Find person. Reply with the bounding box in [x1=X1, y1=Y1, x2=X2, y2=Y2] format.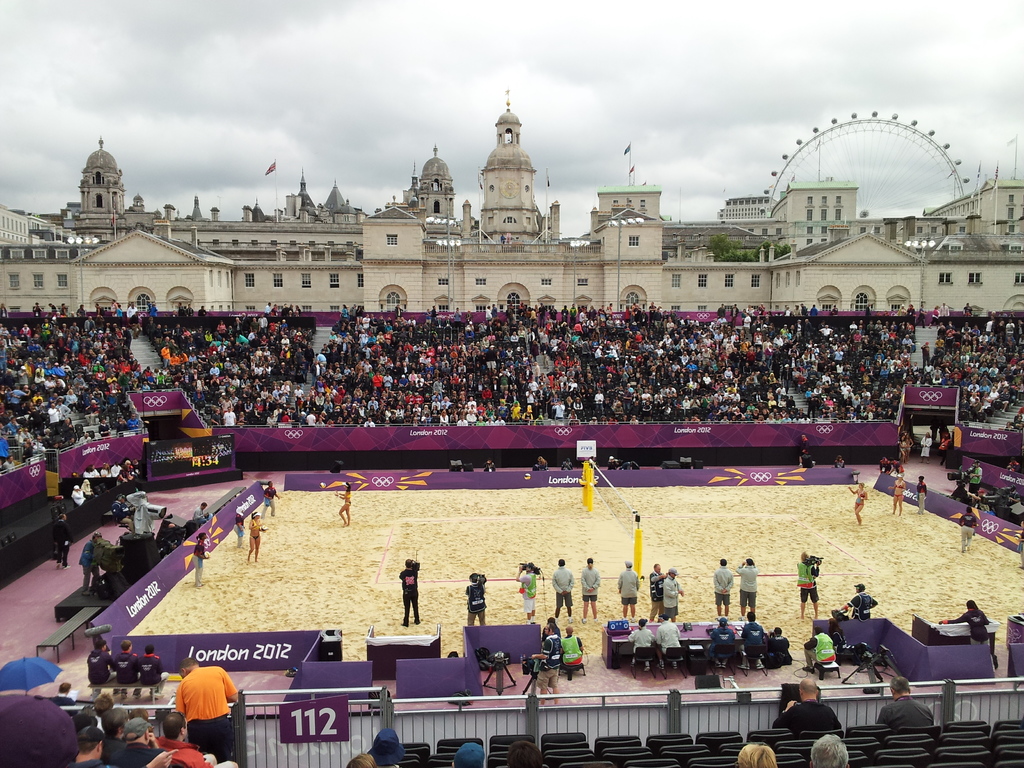
[x1=627, y1=616, x2=655, y2=671].
